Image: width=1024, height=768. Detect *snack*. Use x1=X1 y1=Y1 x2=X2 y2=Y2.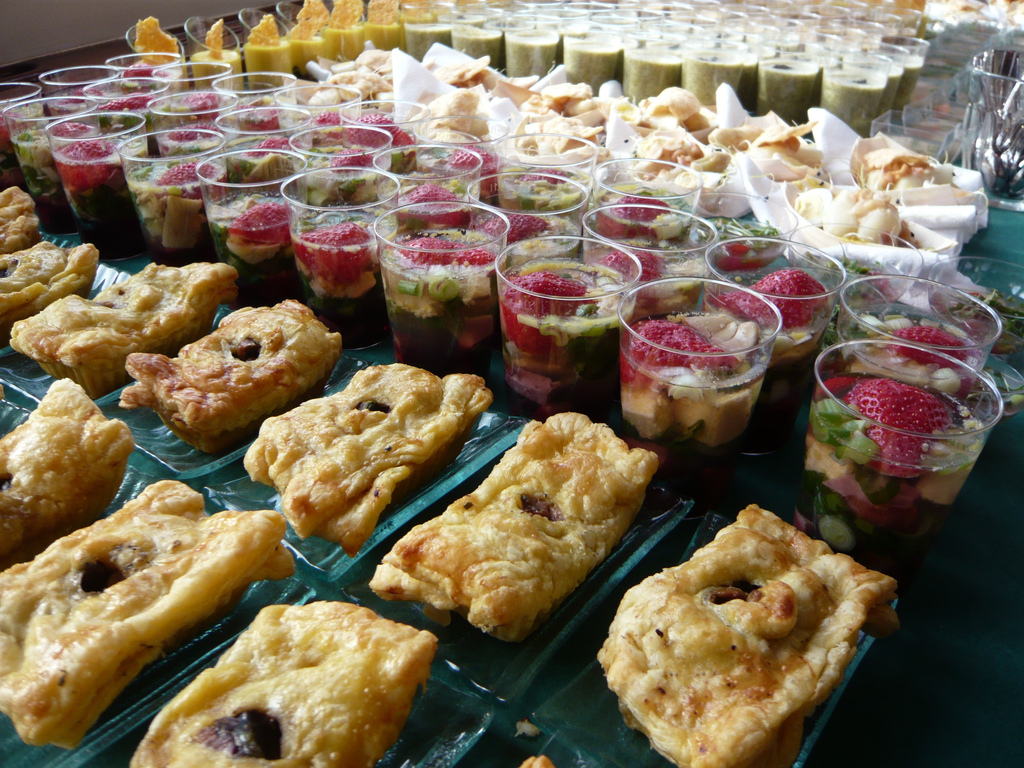
x1=369 y1=1 x2=398 y2=28.
